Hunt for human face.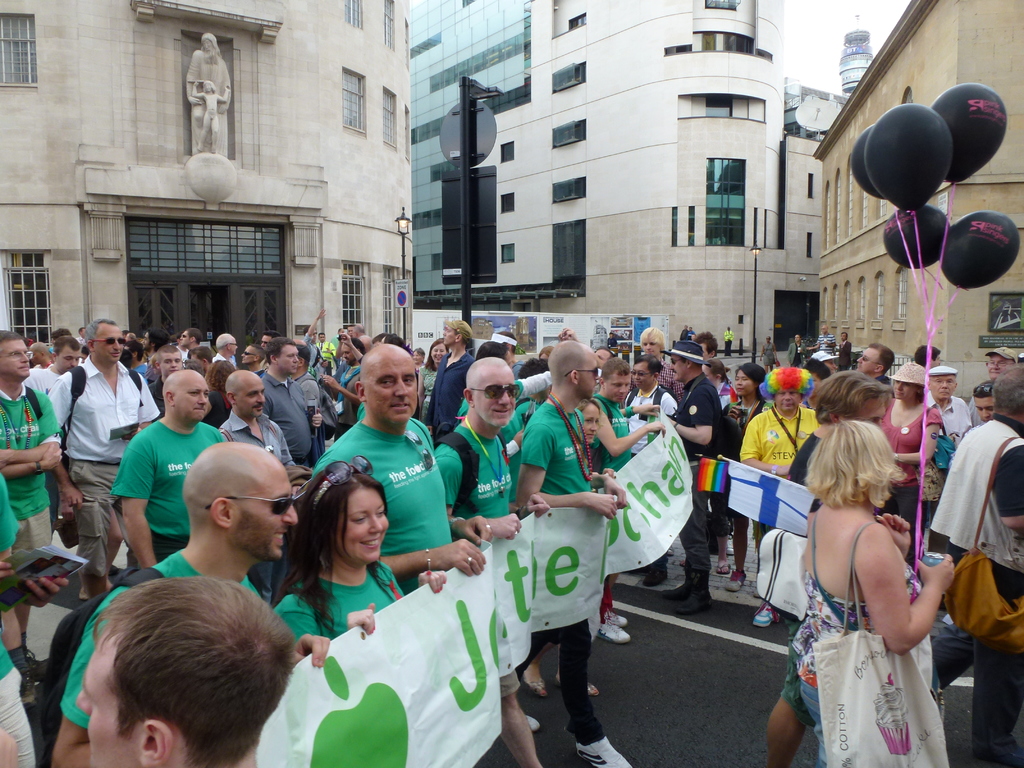
Hunted down at x1=428, y1=343, x2=449, y2=365.
